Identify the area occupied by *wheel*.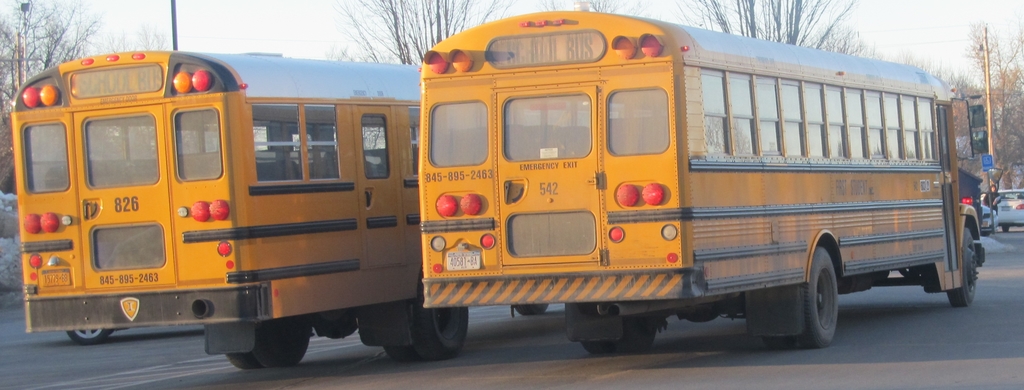
Area: locate(767, 329, 807, 353).
